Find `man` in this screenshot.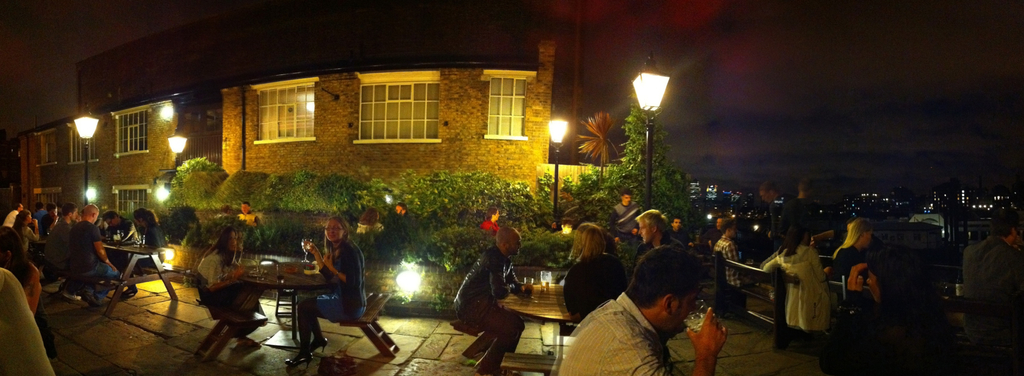
The bounding box for `man` is x1=635, y1=211, x2=687, y2=250.
